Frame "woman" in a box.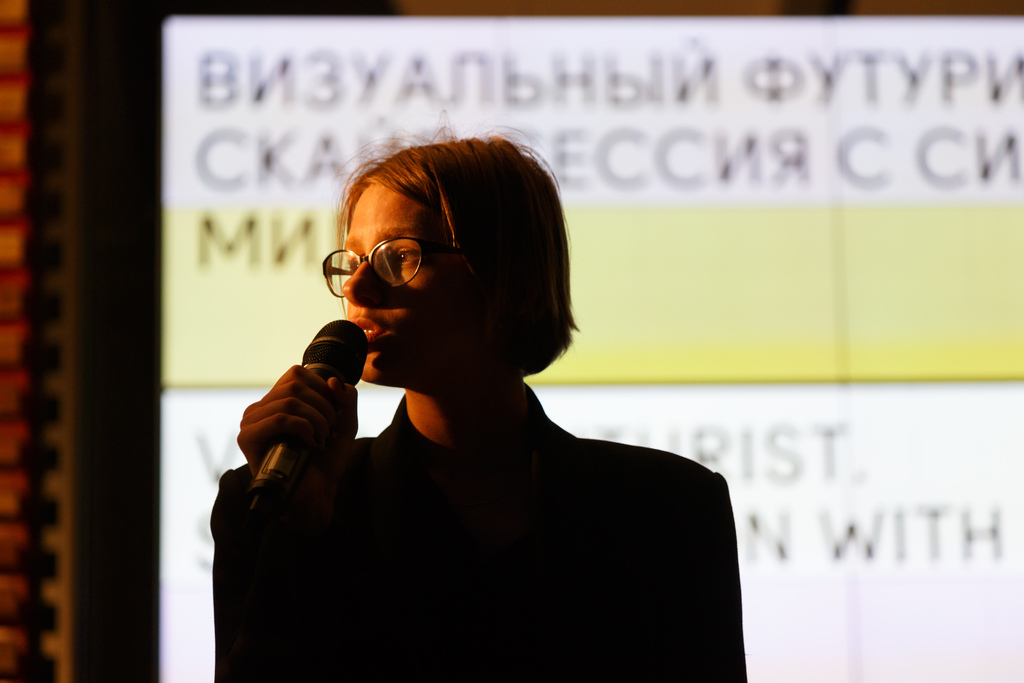
bbox=(197, 116, 767, 664).
